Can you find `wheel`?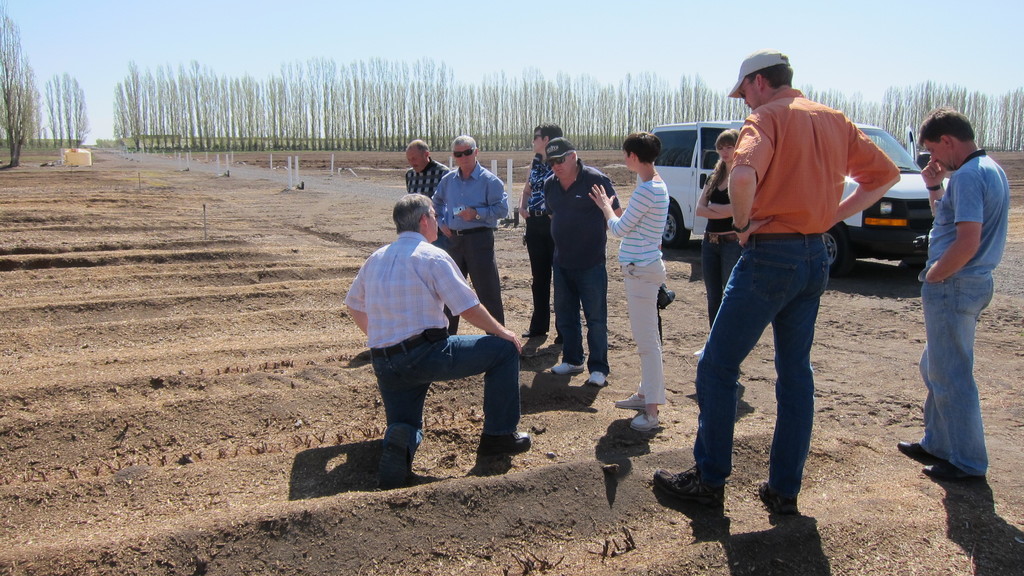
Yes, bounding box: (661, 202, 686, 248).
